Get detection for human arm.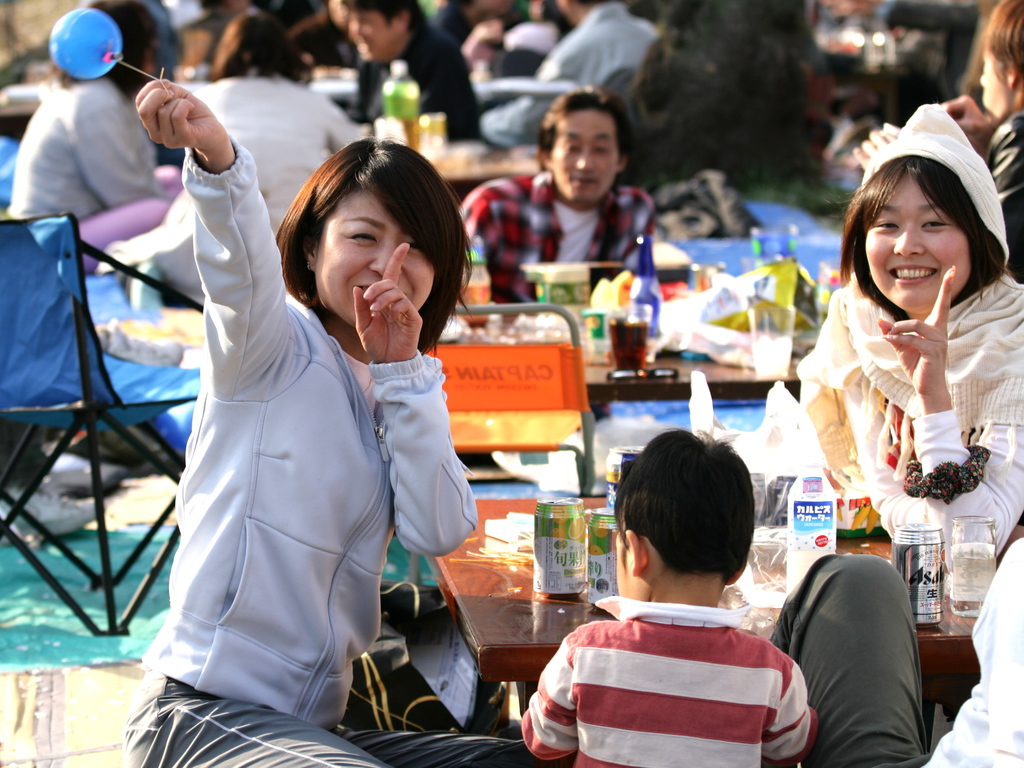
Detection: bbox=(136, 76, 262, 376).
